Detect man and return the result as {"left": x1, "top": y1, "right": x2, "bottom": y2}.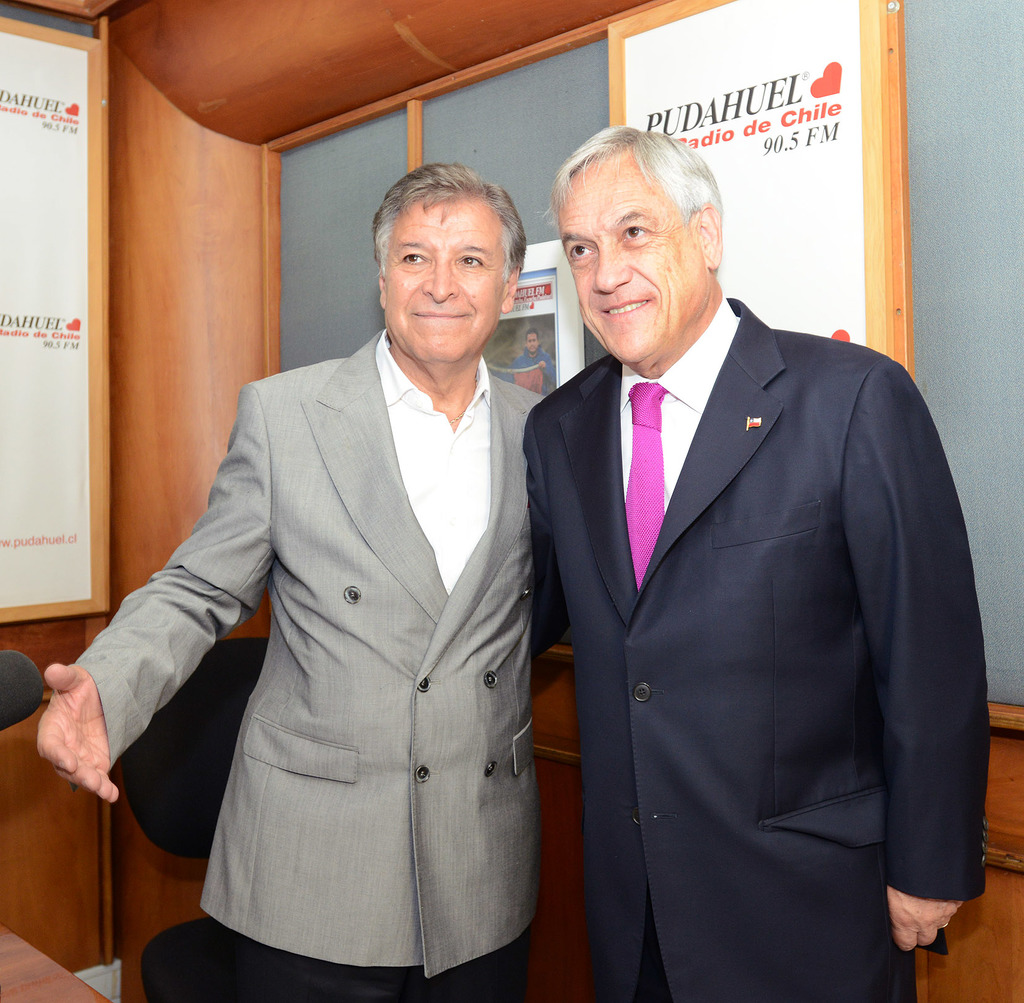
{"left": 36, "top": 163, "right": 546, "bottom": 1002}.
